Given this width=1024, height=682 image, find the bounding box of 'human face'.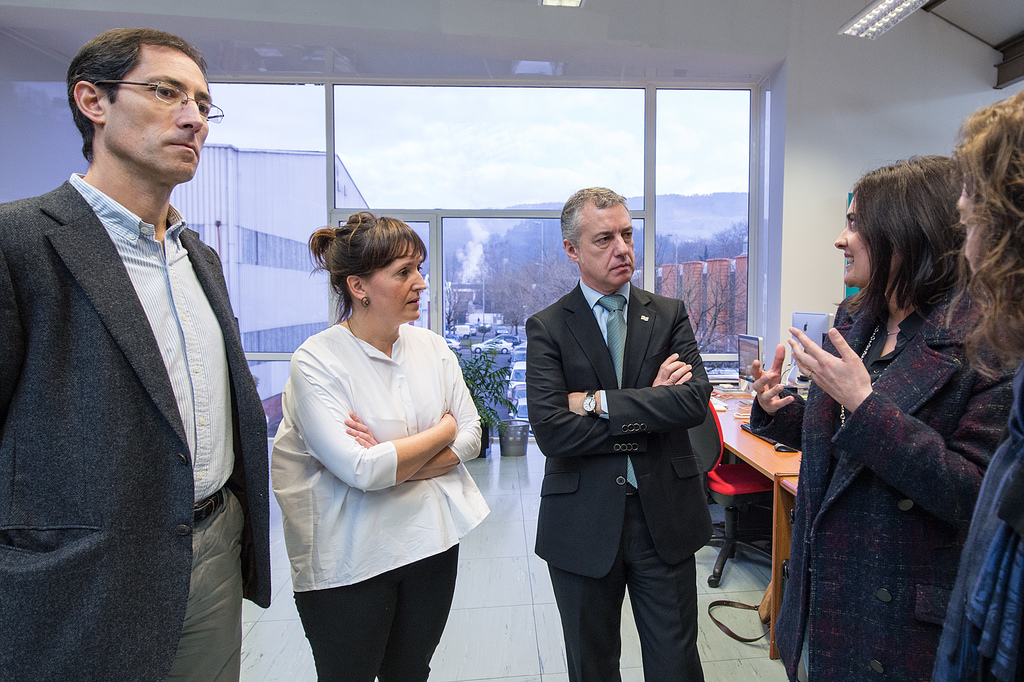
836, 195, 868, 290.
